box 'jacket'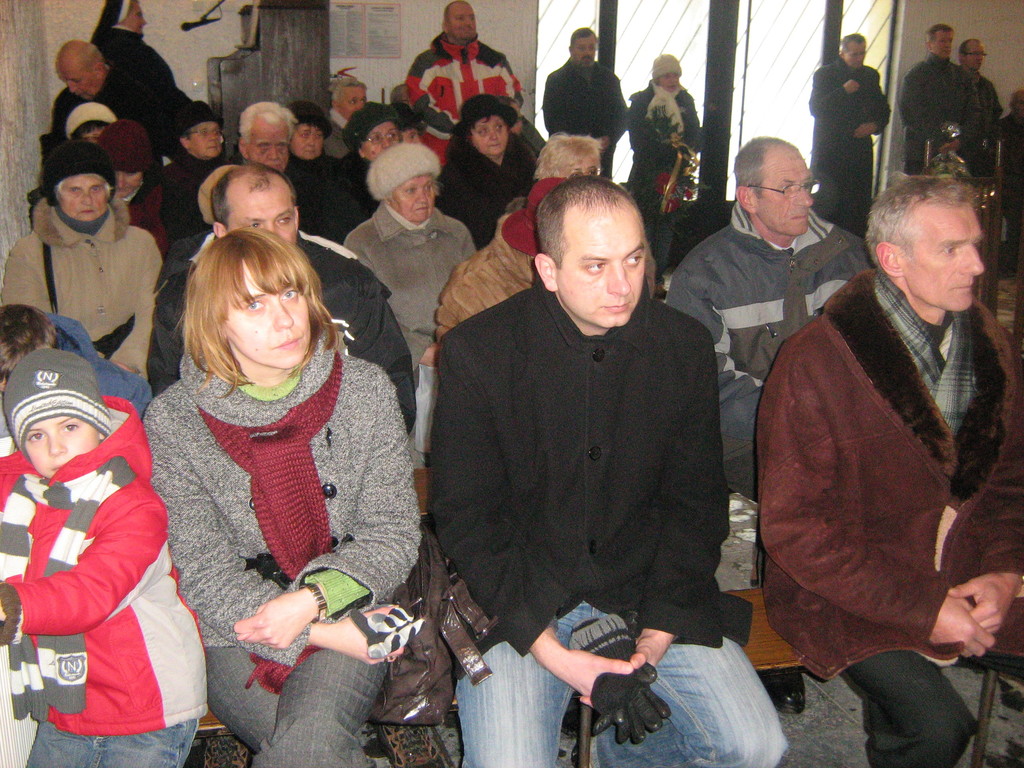
bbox=(151, 227, 416, 428)
